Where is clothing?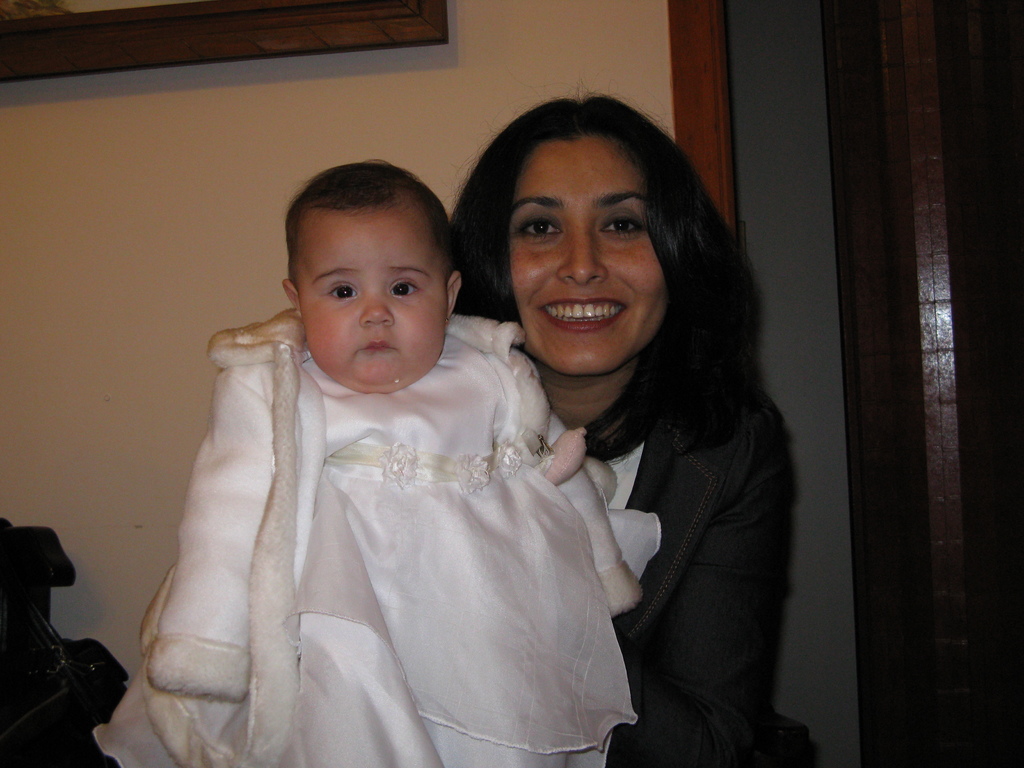
<bbox>143, 258, 655, 760</bbox>.
